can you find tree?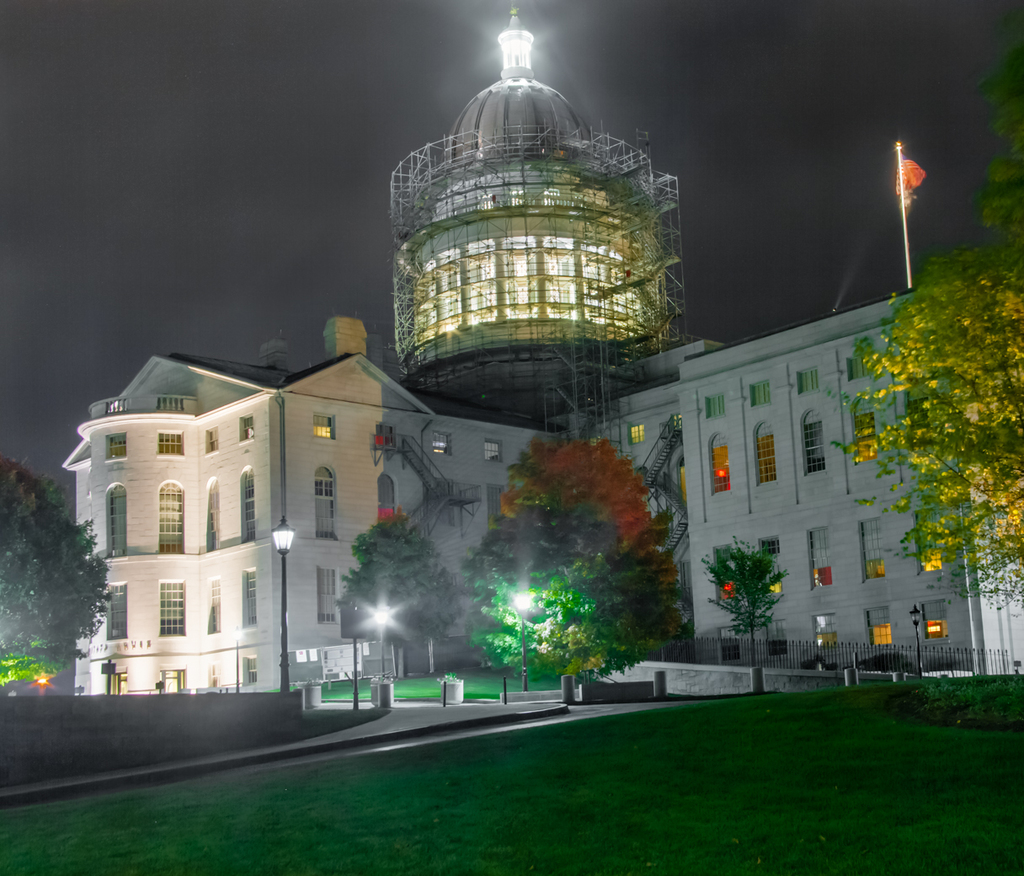
Yes, bounding box: Rect(4, 495, 96, 668).
